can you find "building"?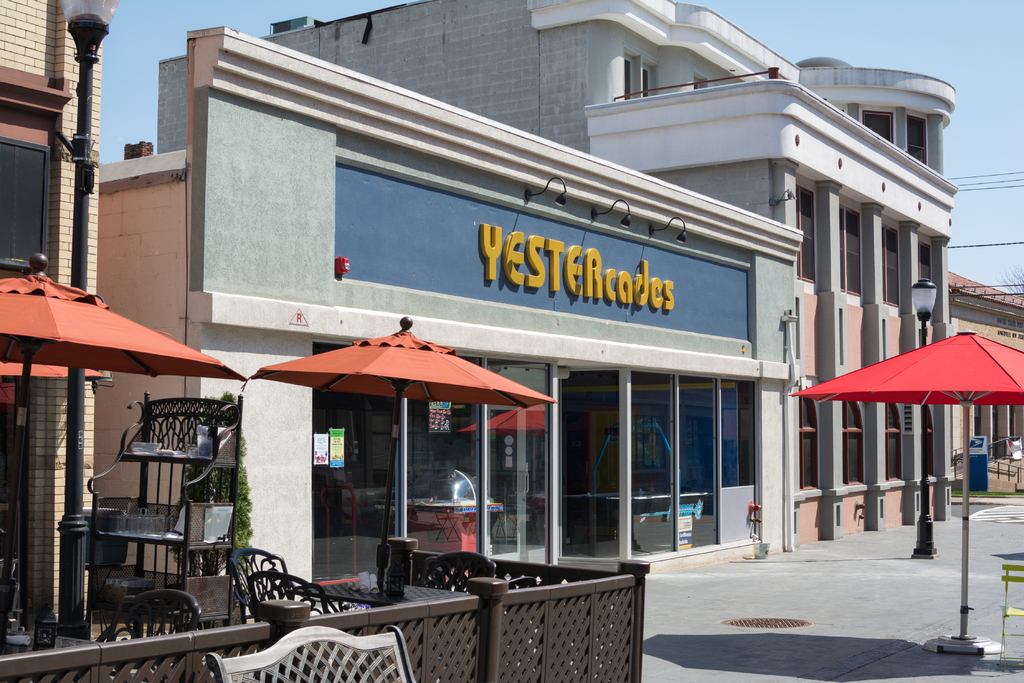
Yes, bounding box: <box>95,0,960,587</box>.
